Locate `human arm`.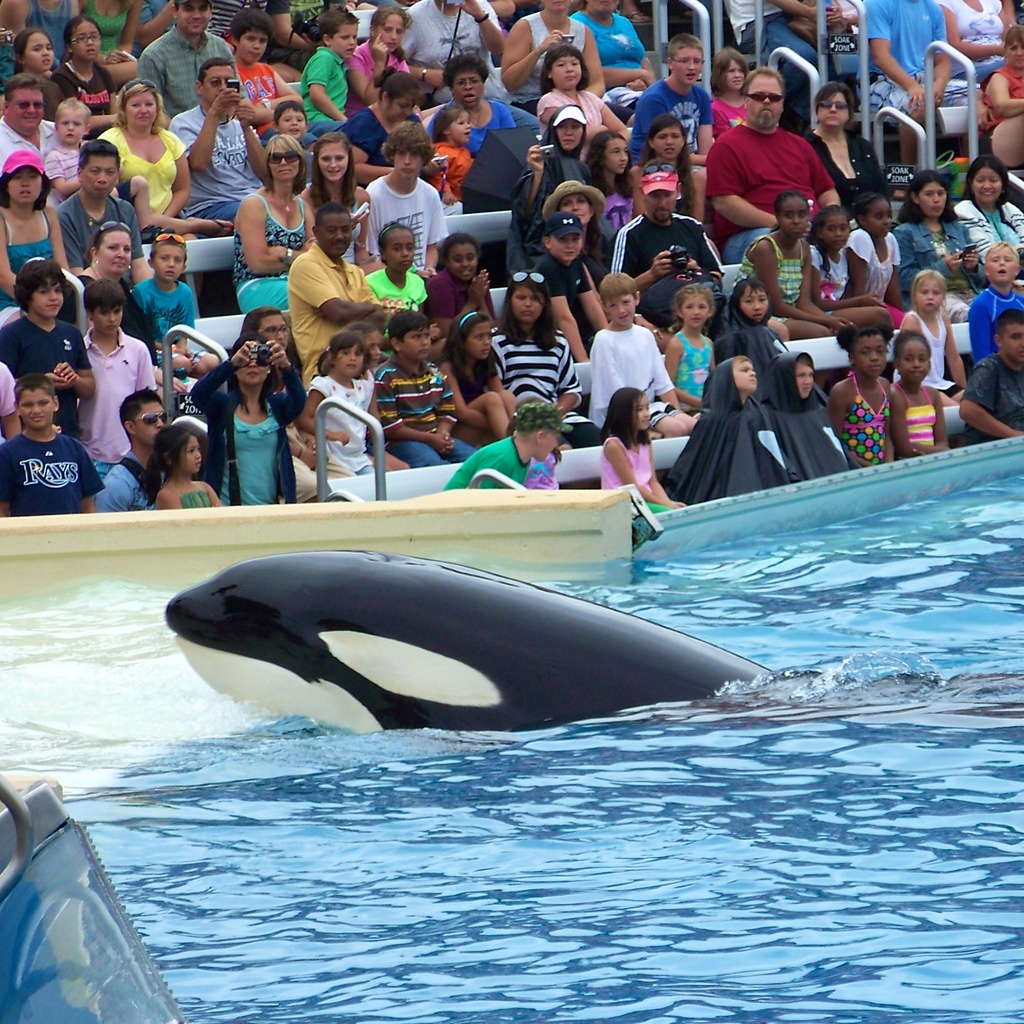
Bounding box: pyautogui.locateOnScreen(655, 335, 682, 397).
